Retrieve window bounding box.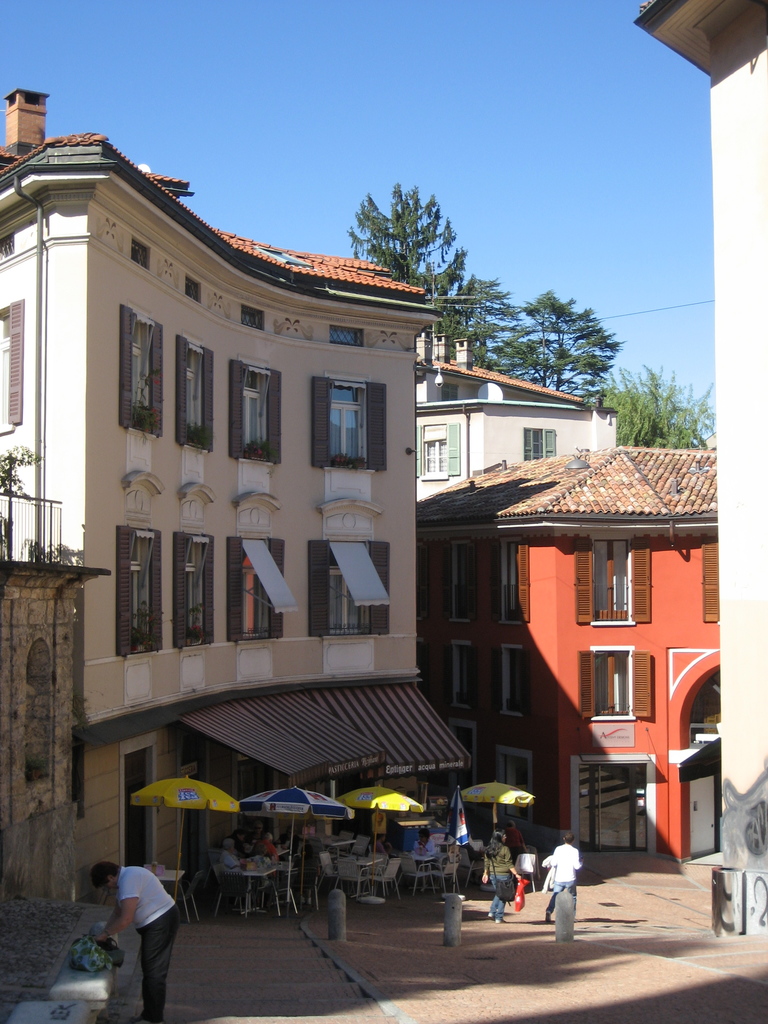
Bounding box: locate(317, 364, 384, 468).
